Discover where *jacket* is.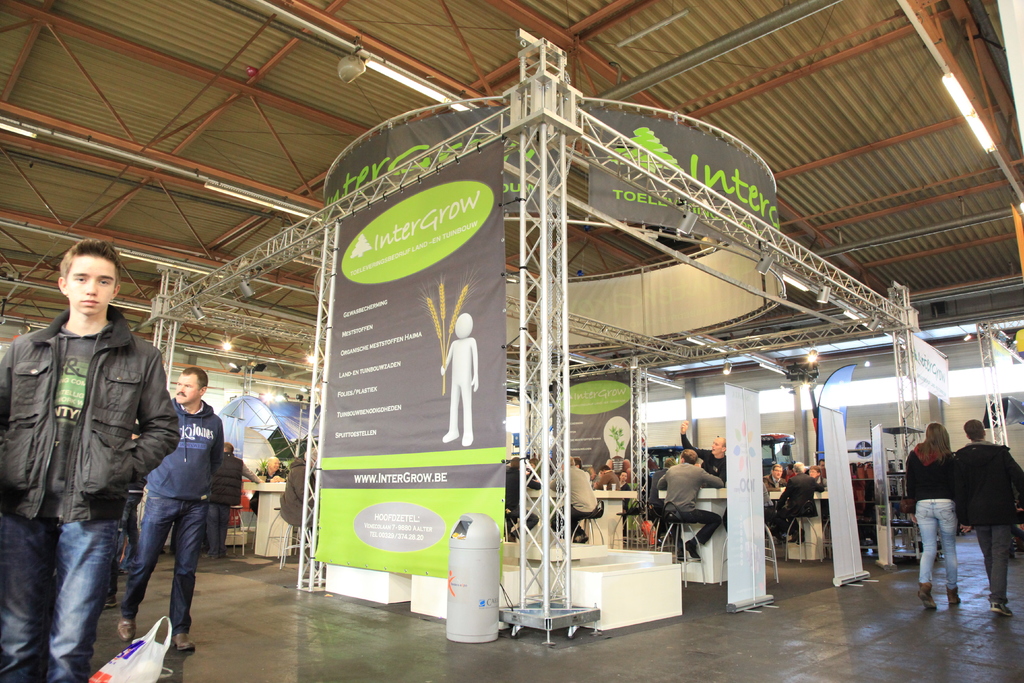
Discovered at 906:441:952:512.
